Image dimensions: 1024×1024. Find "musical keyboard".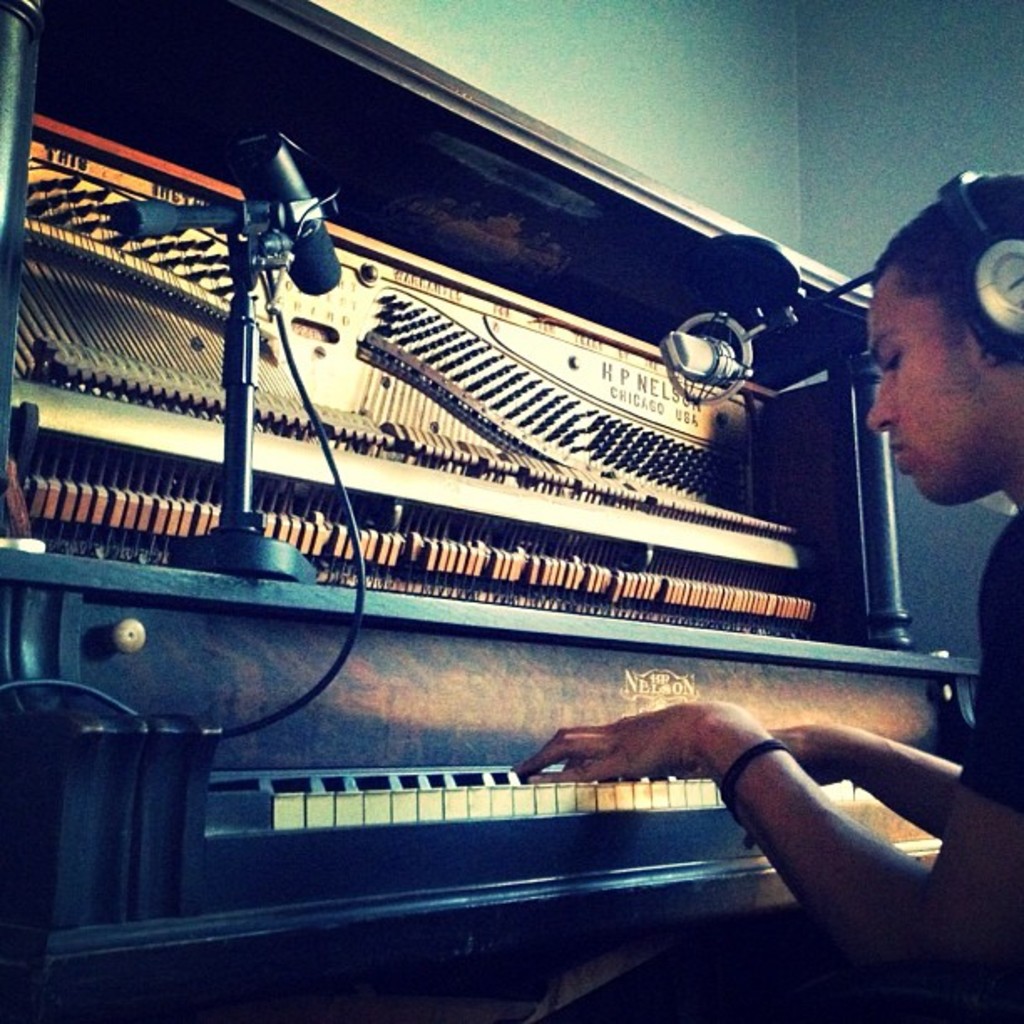
{"left": 171, "top": 756, "right": 952, "bottom": 902}.
